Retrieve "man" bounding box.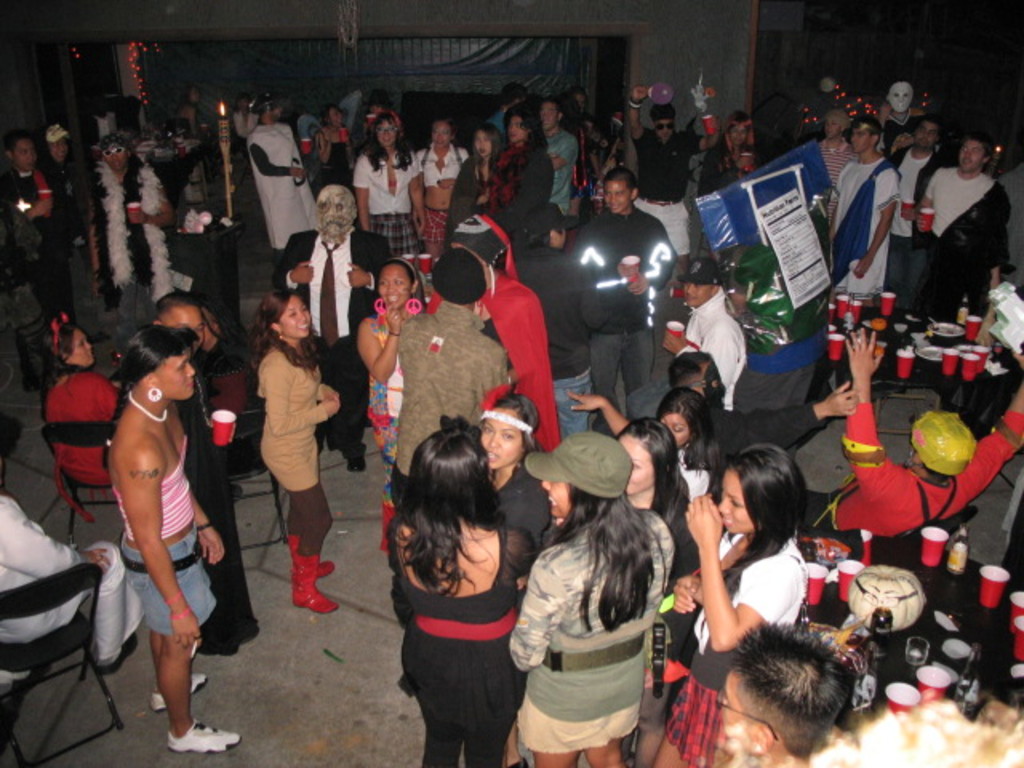
Bounding box: (246, 93, 320, 270).
